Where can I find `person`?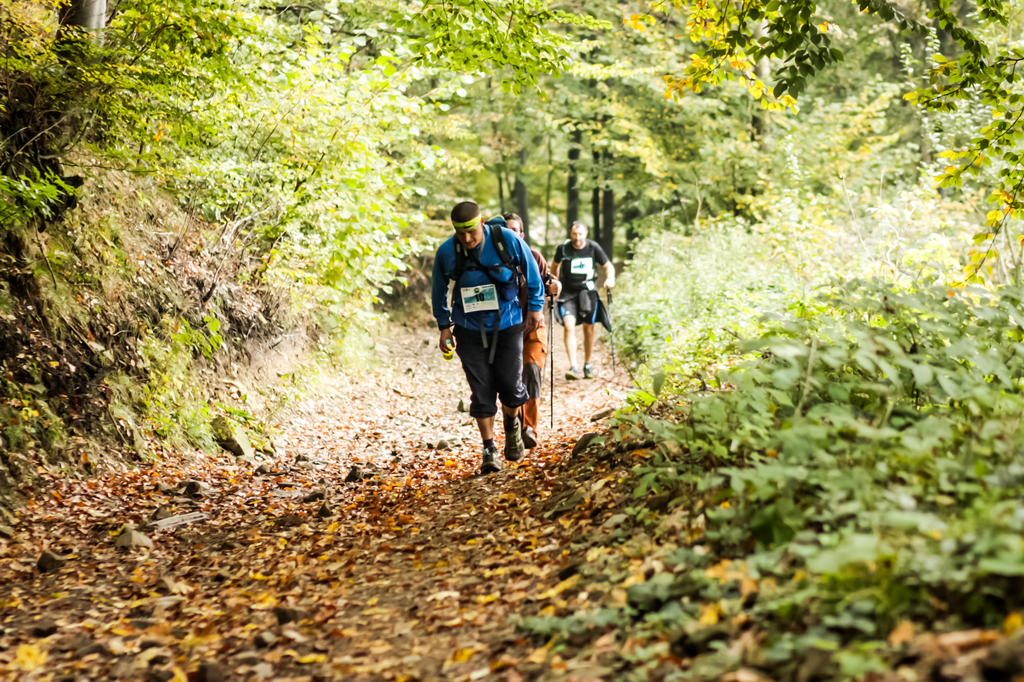
You can find it at box=[555, 202, 612, 412].
